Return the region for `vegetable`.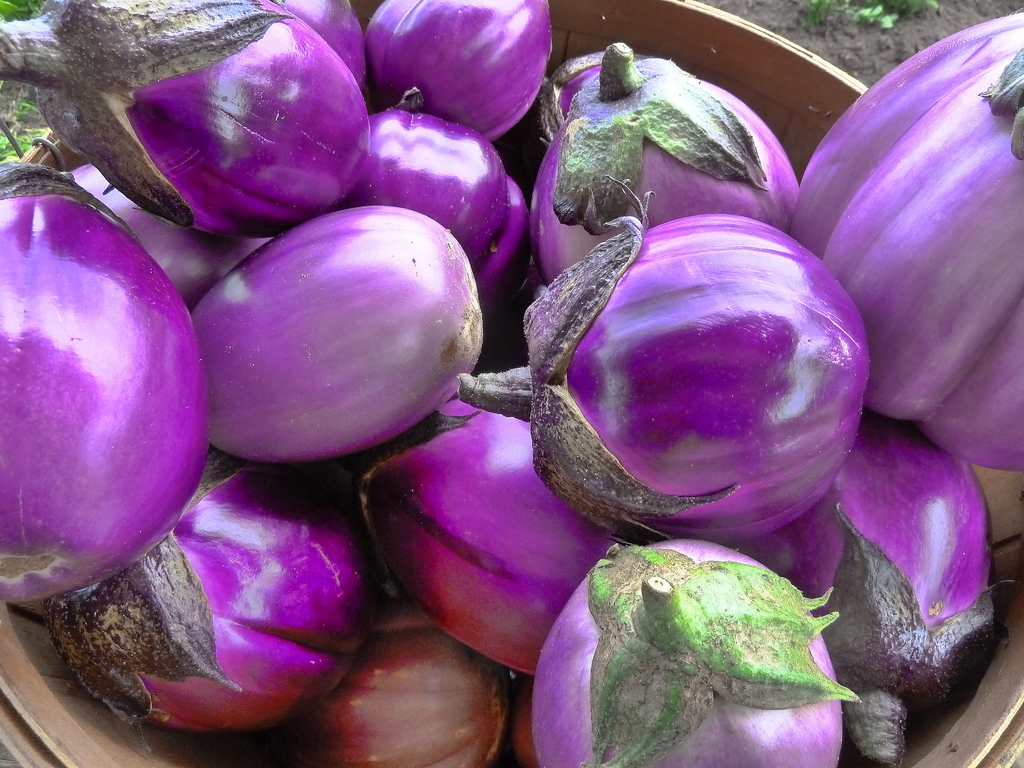
box(173, 203, 488, 451).
